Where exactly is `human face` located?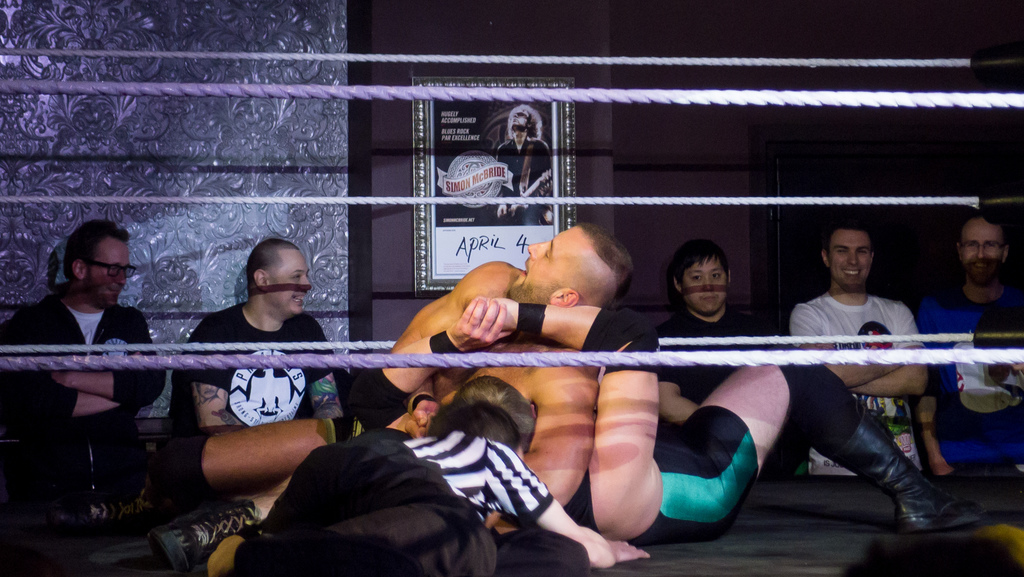
Its bounding box is detection(829, 231, 872, 293).
